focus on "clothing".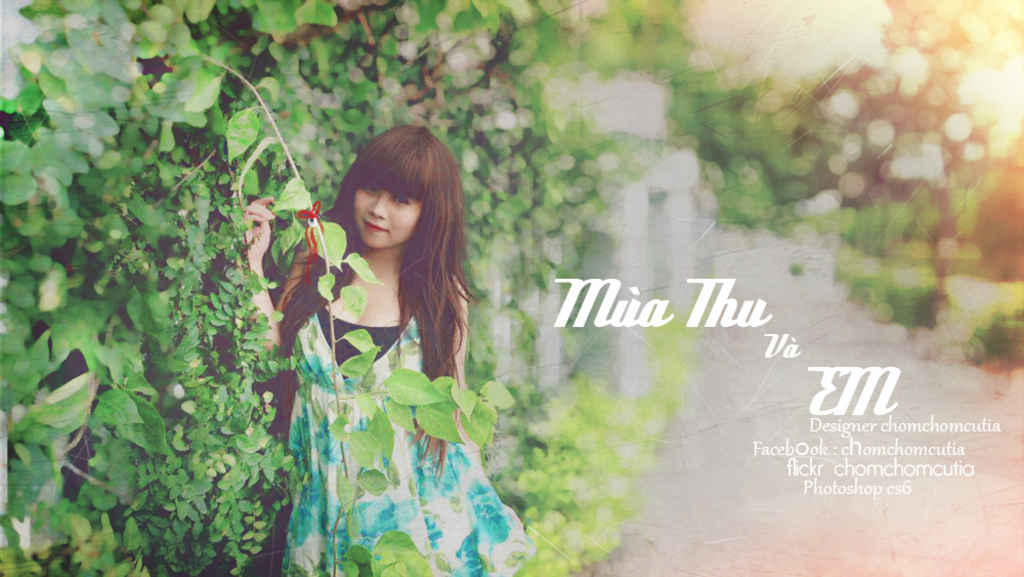
Focused at box(282, 258, 528, 576).
